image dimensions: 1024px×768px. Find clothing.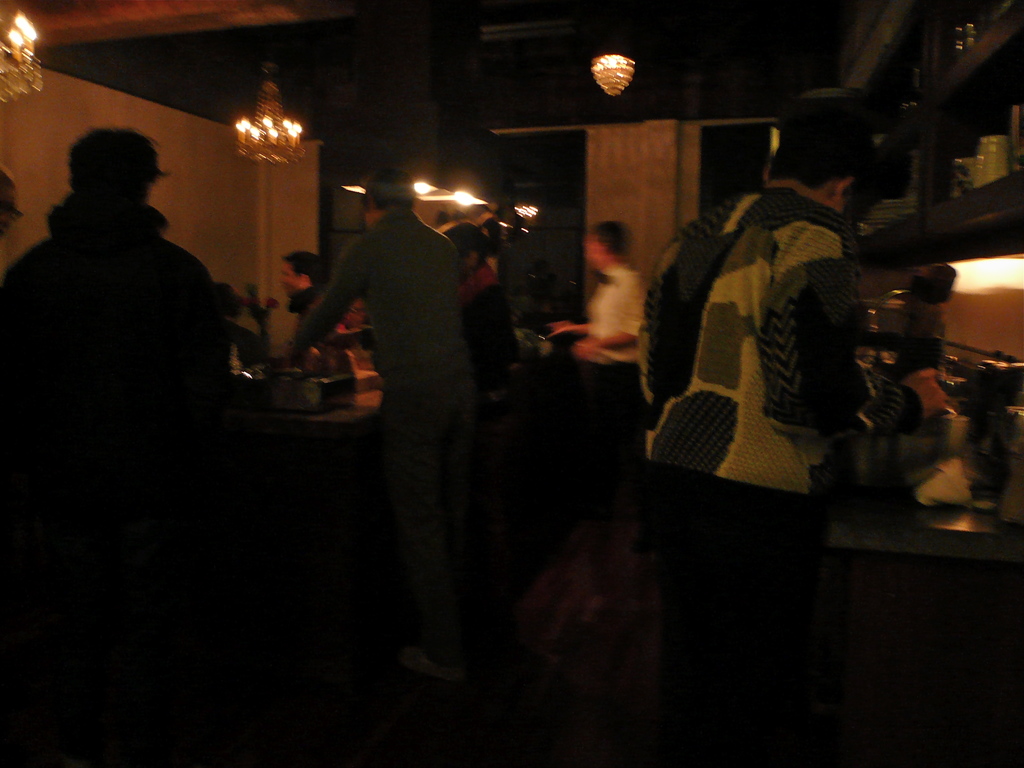
291,148,504,652.
